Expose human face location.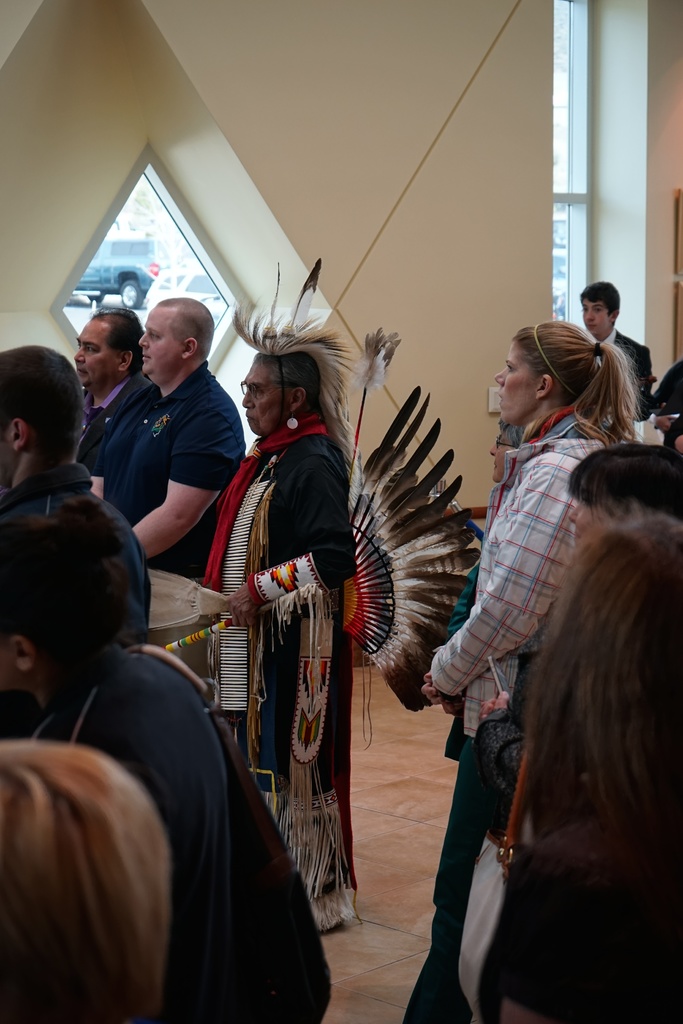
Exposed at [left=491, top=344, right=554, bottom=421].
